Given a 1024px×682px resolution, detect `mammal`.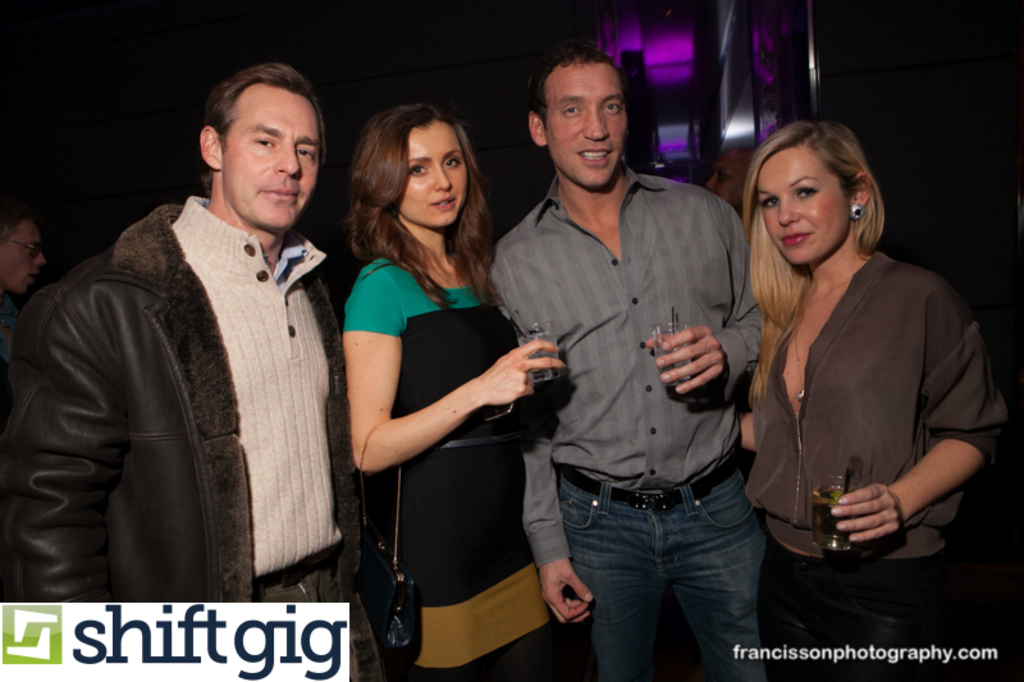
x1=735, y1=120, x2=1012, y2=681.
